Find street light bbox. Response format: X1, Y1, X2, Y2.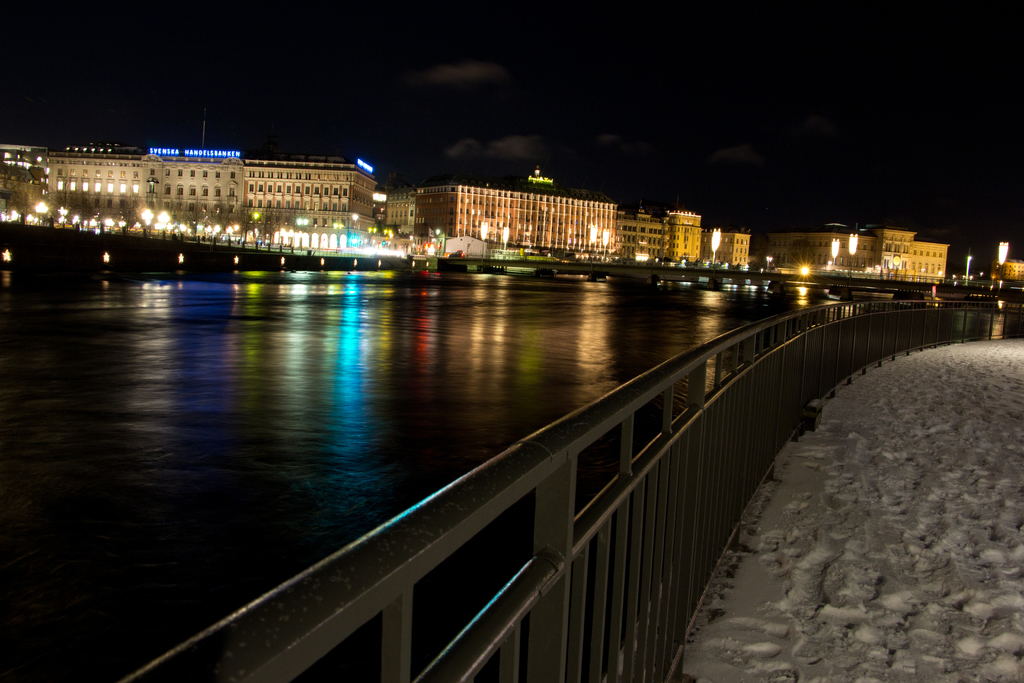
497, 228, 509, 248.
